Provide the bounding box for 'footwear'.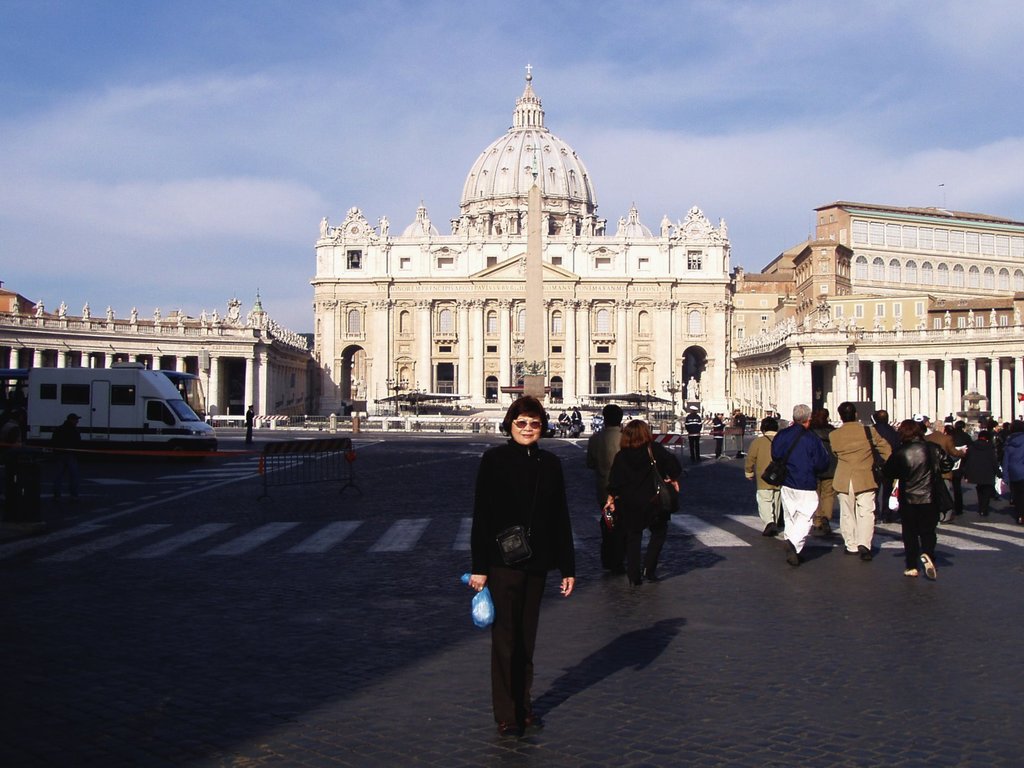
<region>901, 568, 921, 576</region>.
